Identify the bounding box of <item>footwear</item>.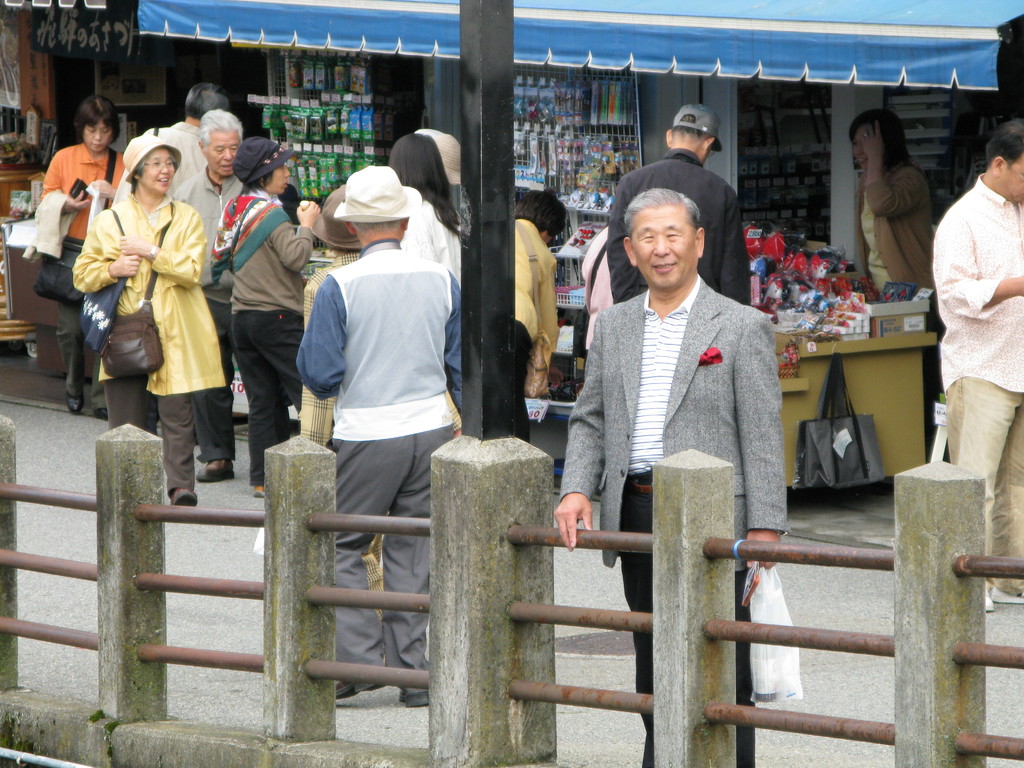
pyautogui.locateOnScreen(335, 680, 380, 702).
